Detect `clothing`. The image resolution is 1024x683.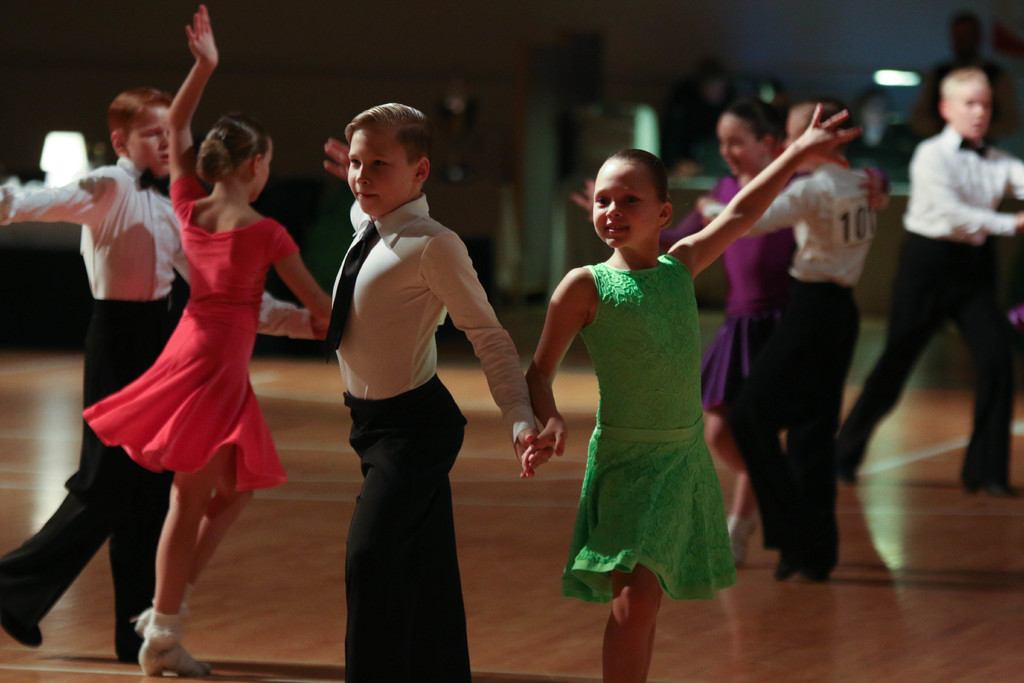
702 177 770 415.
